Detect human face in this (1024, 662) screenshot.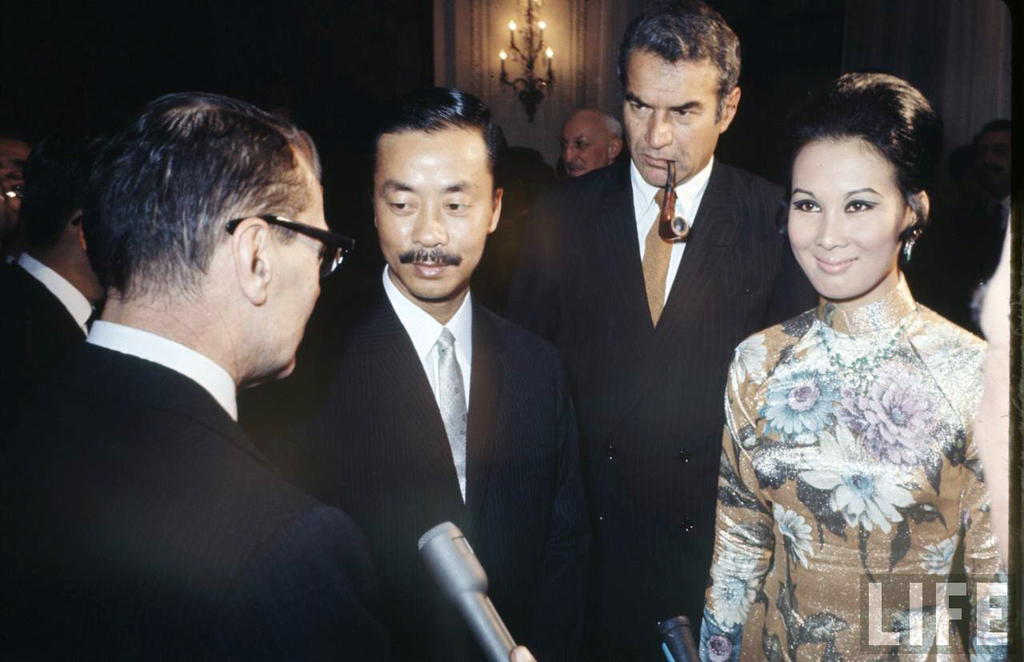
Detection: crop(370, 127, 495, 309).
